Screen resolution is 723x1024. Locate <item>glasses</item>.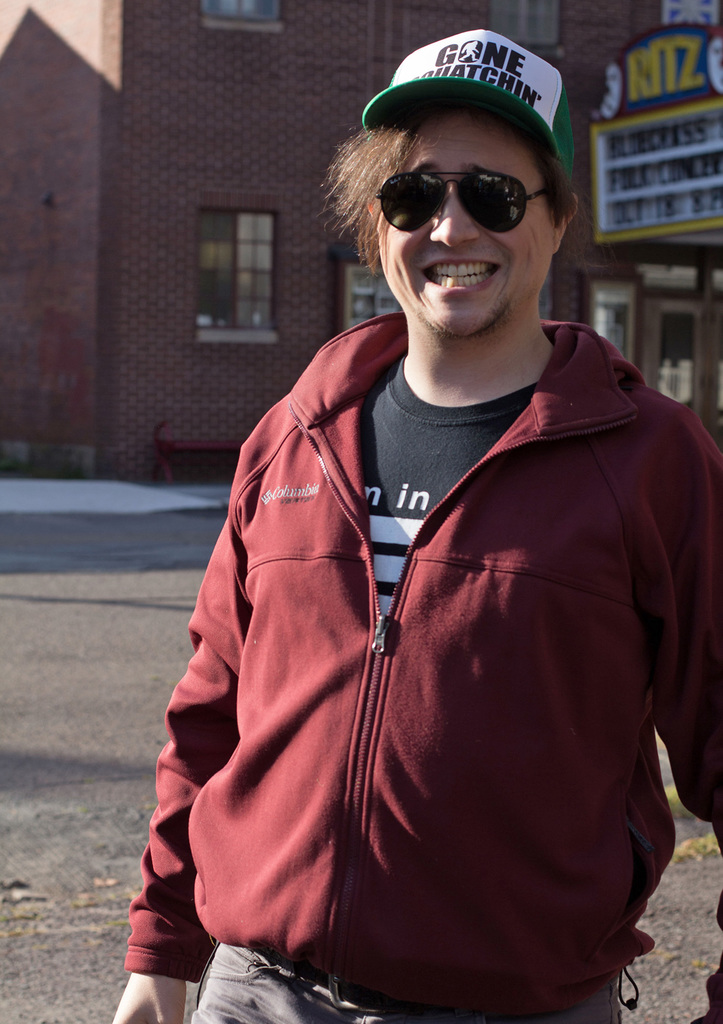
bbox(389, 150, 553, 229).
